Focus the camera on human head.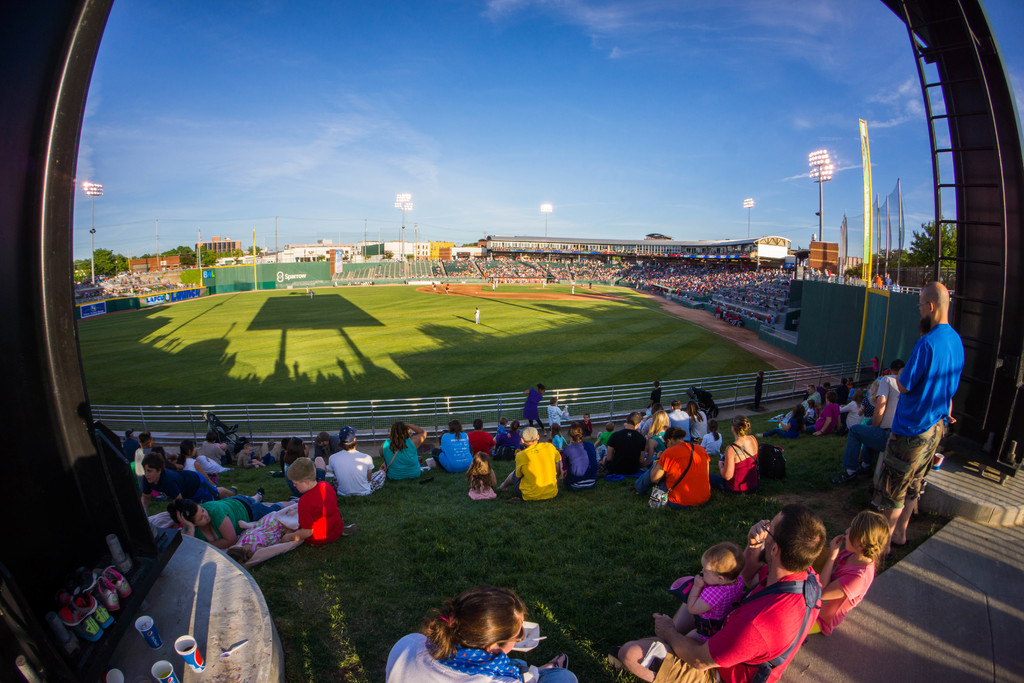
Focus region: bbox=(686, 401, 698, 415).
